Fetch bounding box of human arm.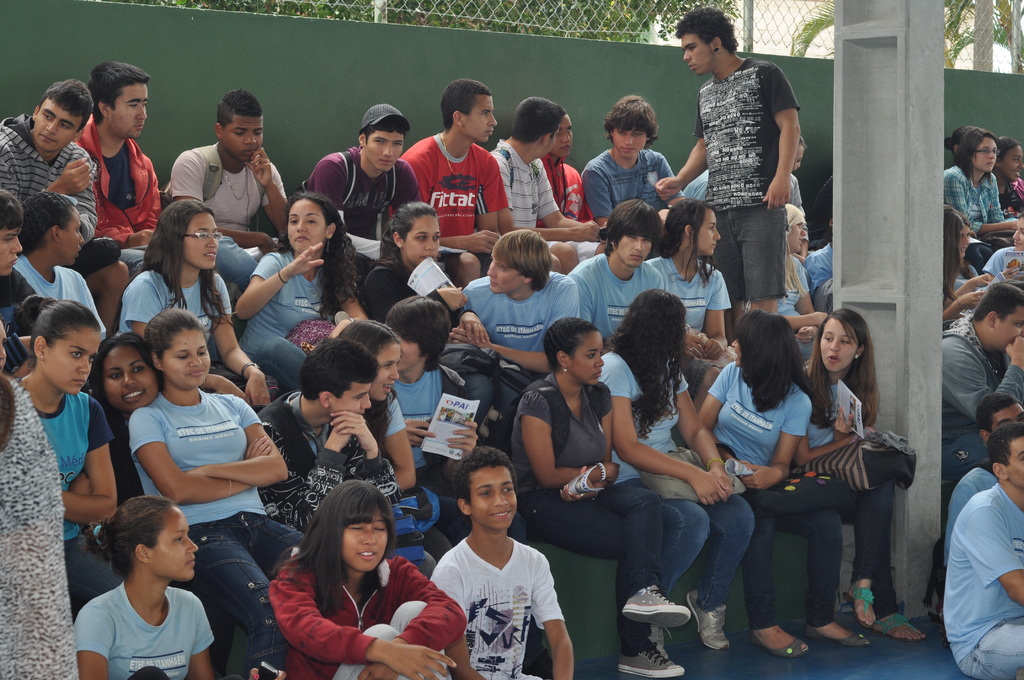
Bbox: select_region(74, 606, 116, 679).
